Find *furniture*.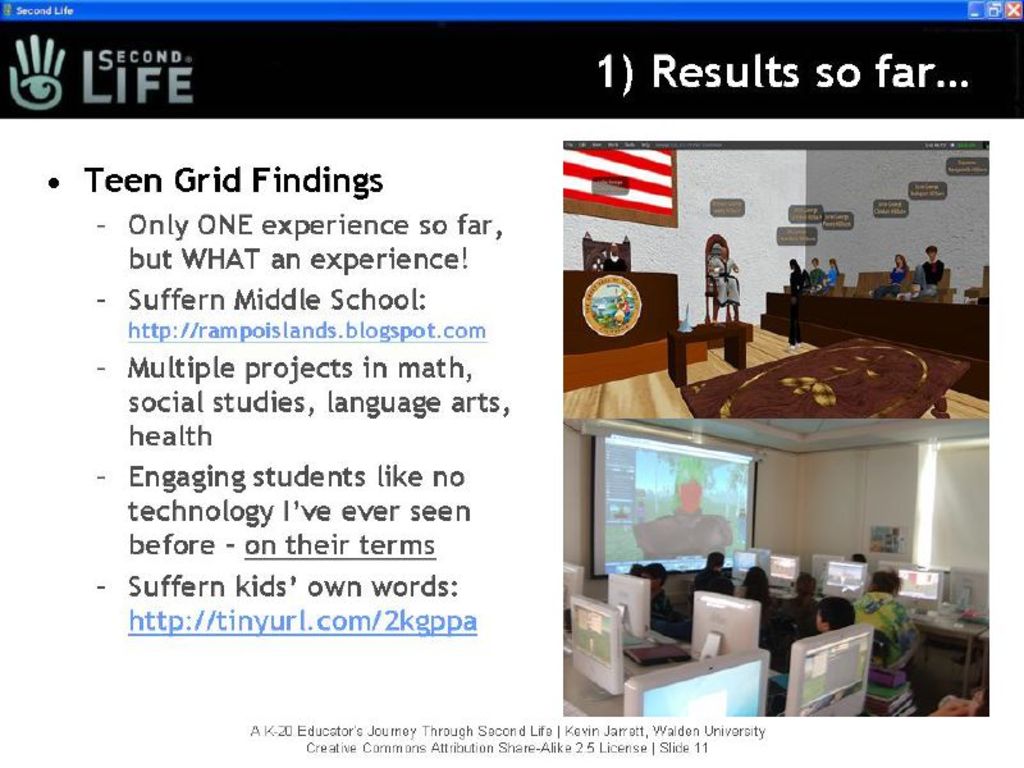
[left=763, top=584, right=992, bottom=684].
